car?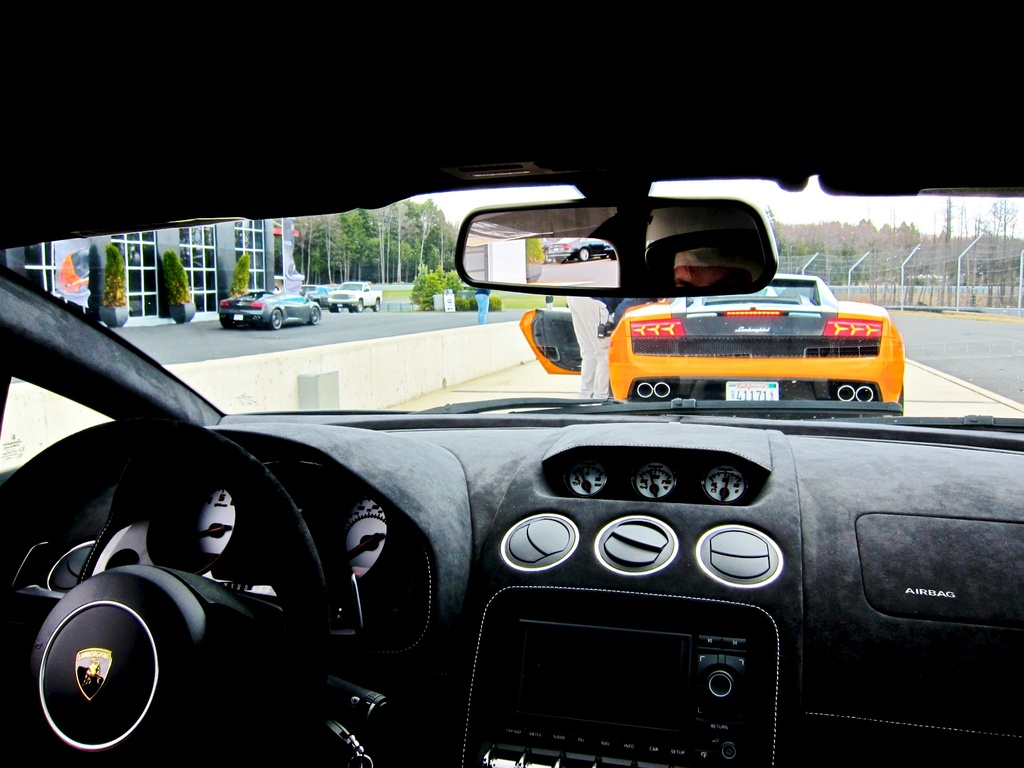
<bbox>517, 265, 905, 414</bbox>
